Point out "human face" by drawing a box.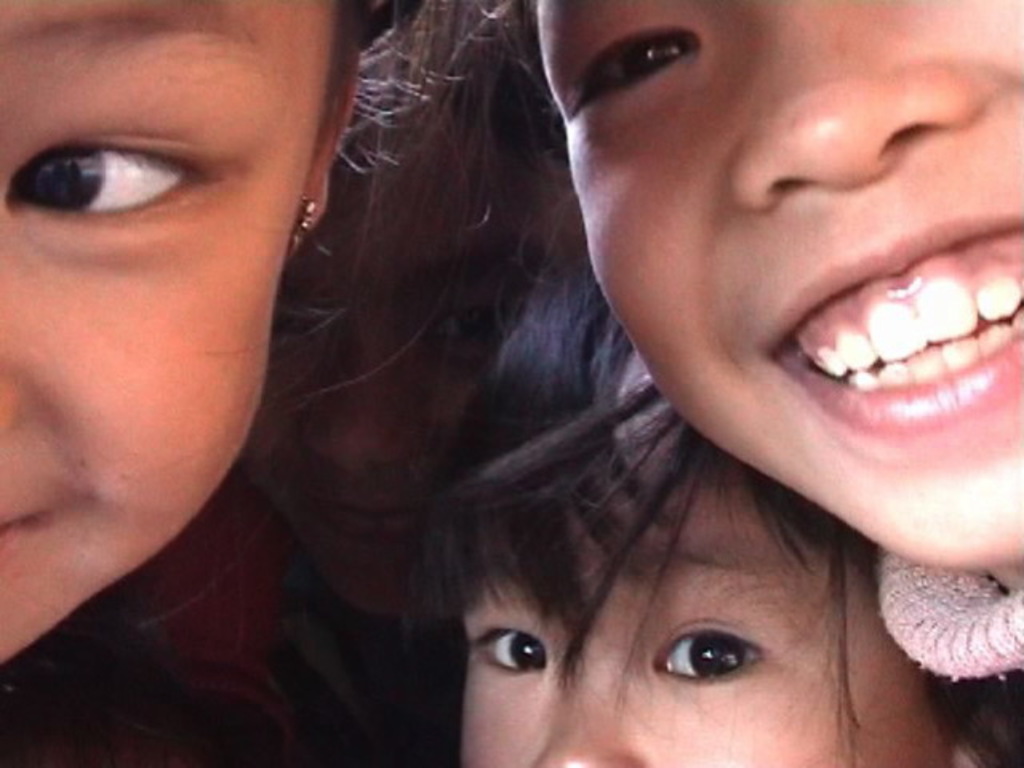
0:0:336:666.
